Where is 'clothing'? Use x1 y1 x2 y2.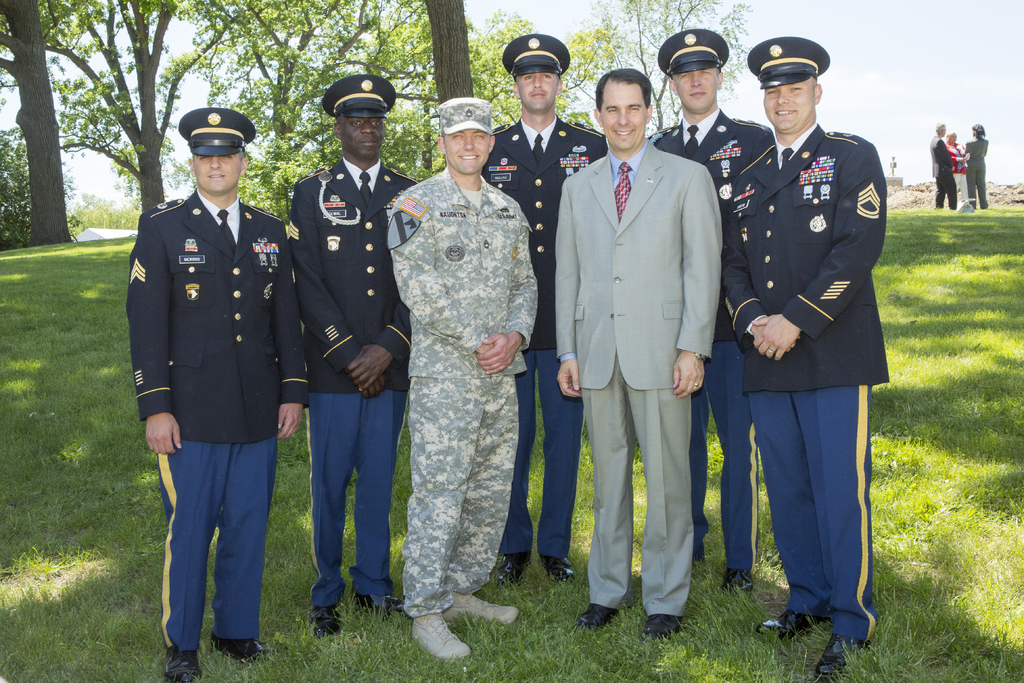
480 111 607 561.
